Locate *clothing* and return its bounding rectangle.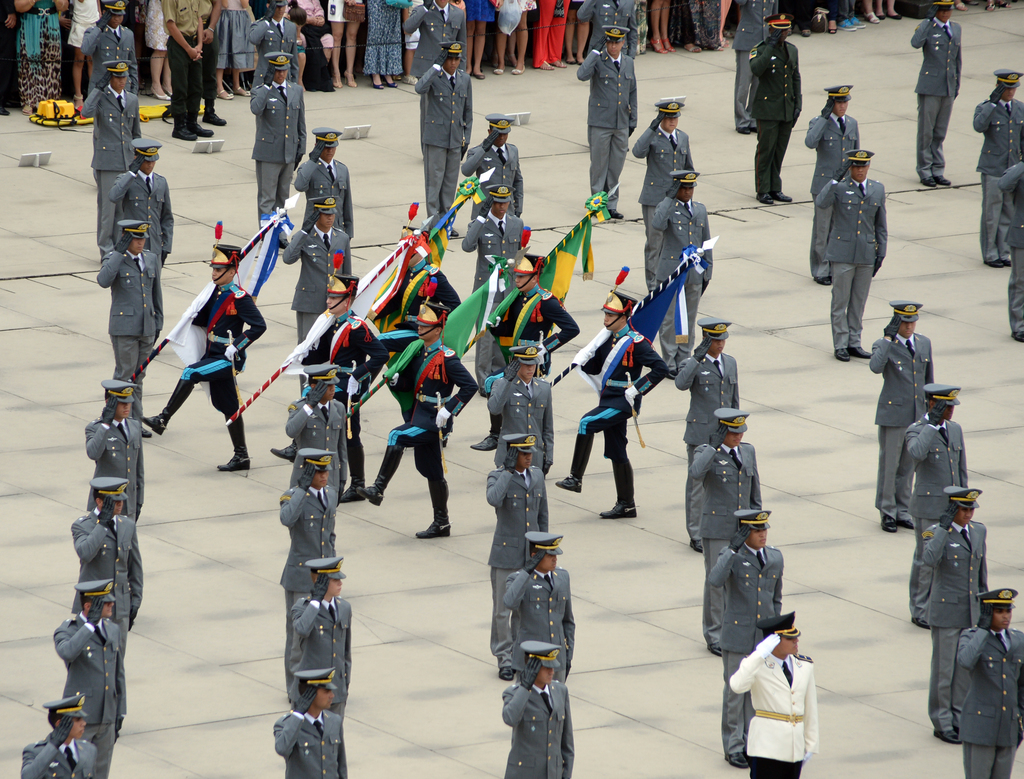
{"x1": 417, "y1": 59, "x2": 481, "y2": 214}.
